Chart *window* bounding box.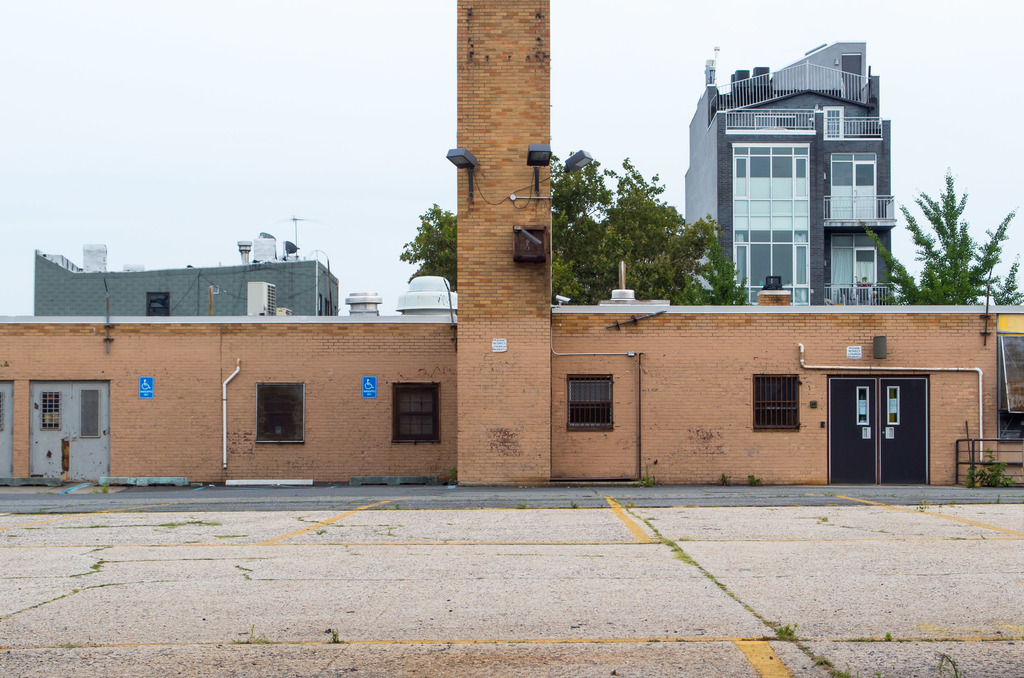
Charted: crop(241, 373, 294, 459).
